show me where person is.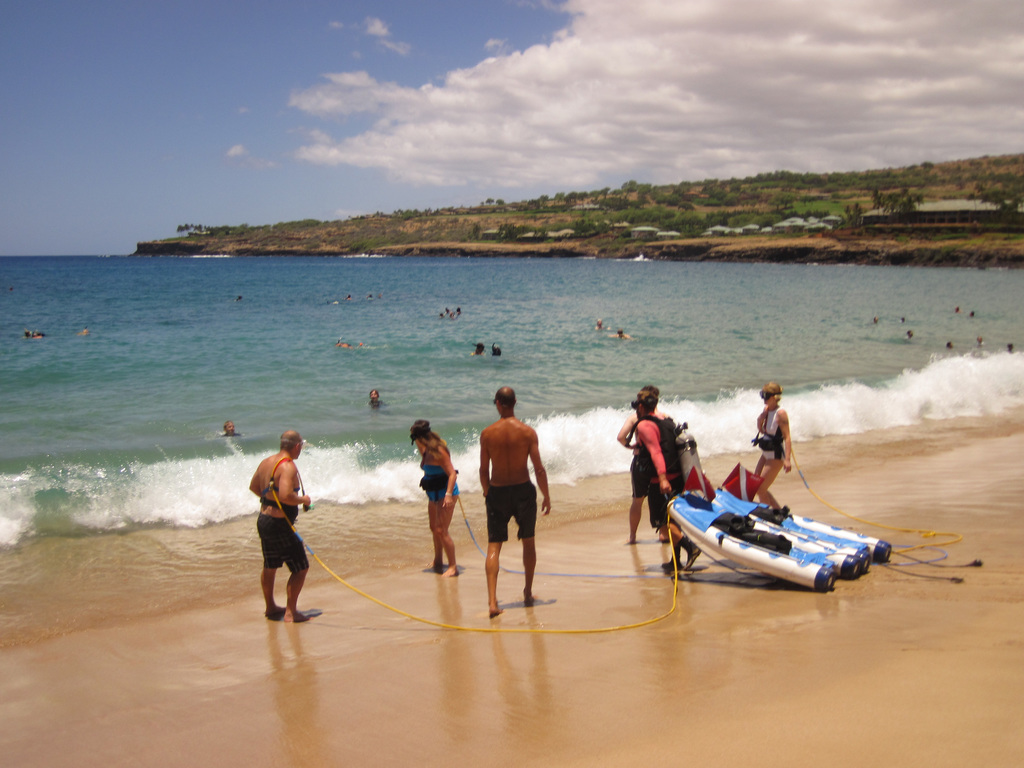
person is at l=367, t=386, r=382, b=408.
